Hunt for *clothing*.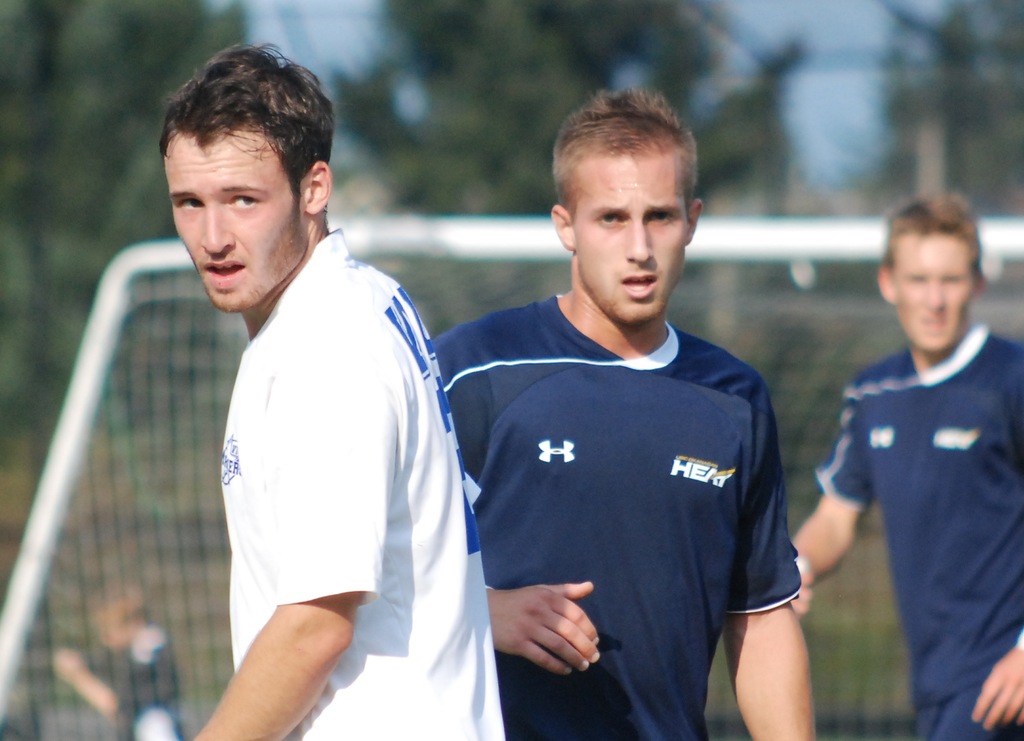
Hunted down at (812,326,1023,740).
